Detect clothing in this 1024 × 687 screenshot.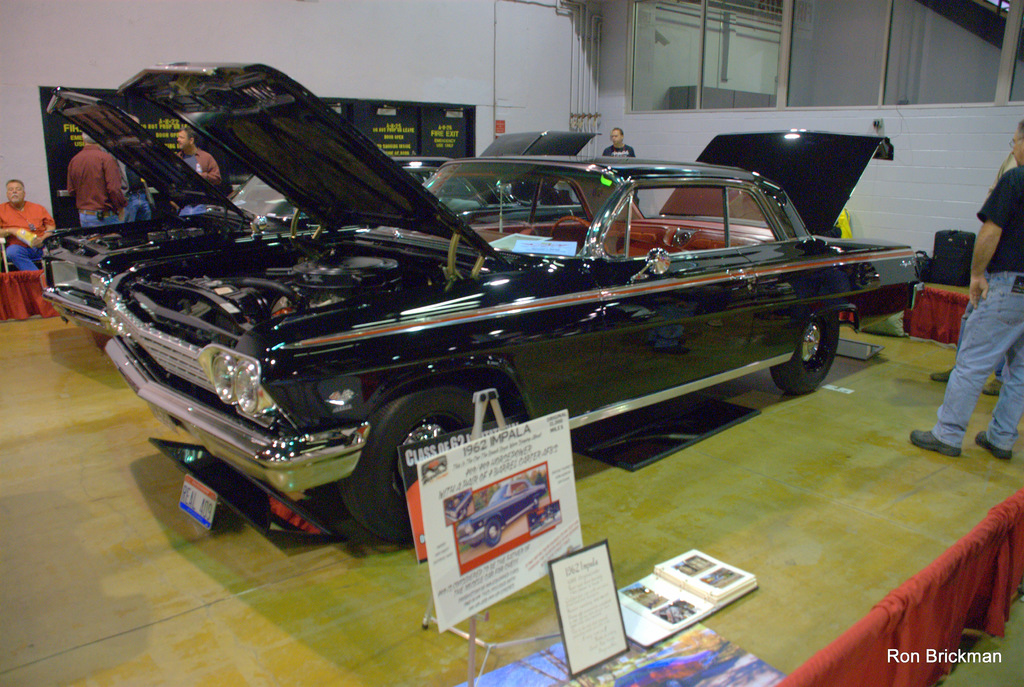
Detection: {"x1": 61, "y1": 143, "x2": 125, "y2": 231}.
